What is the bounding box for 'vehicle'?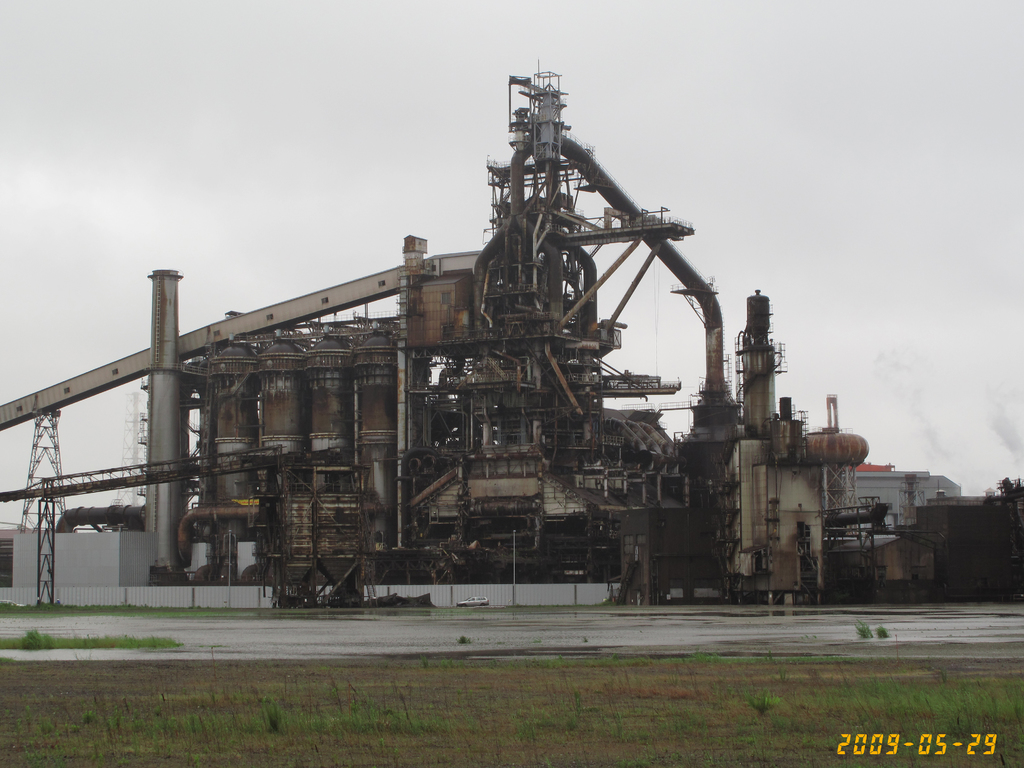
bbox=[453, 595, 491, 608].
